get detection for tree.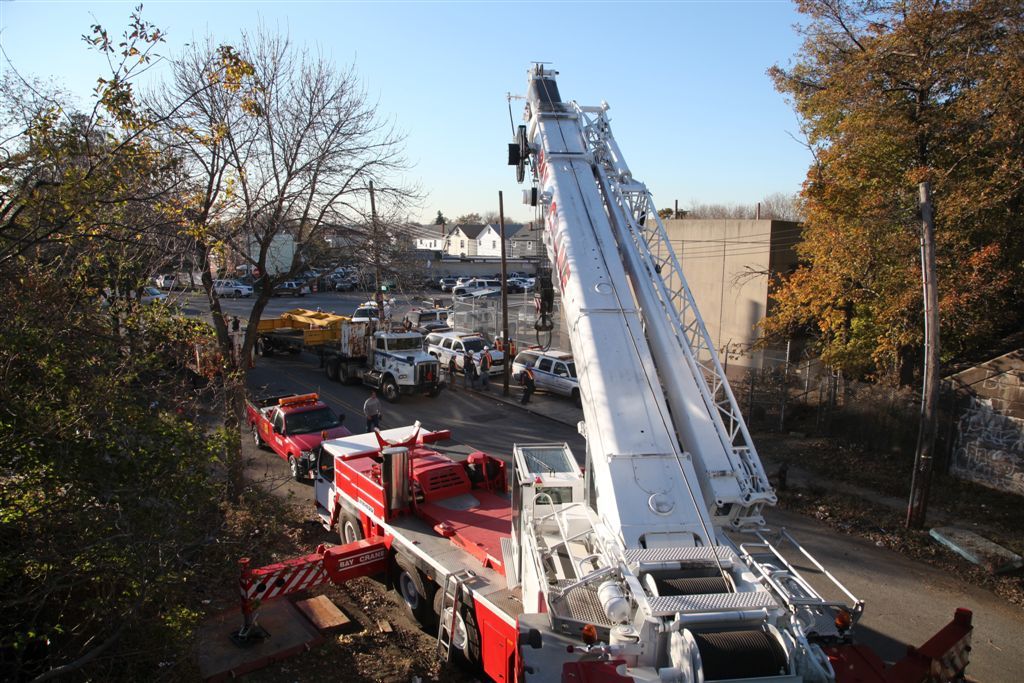
Detection: Rect(0, 0, 256, 682).
